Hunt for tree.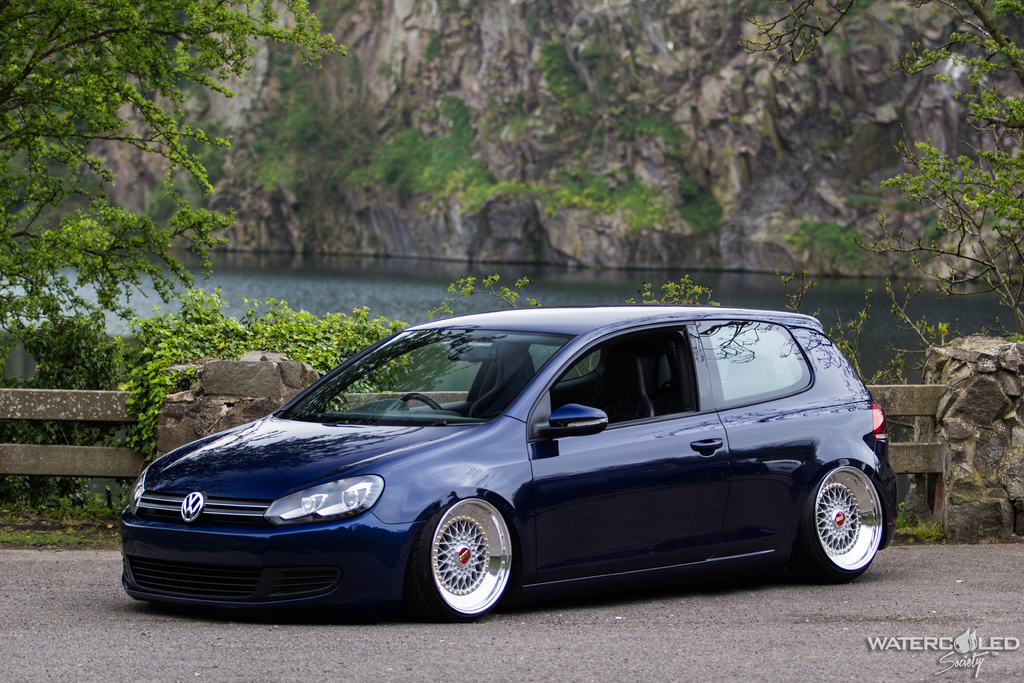
Hunted down at <region>0, 0, 347, 334</region>.
